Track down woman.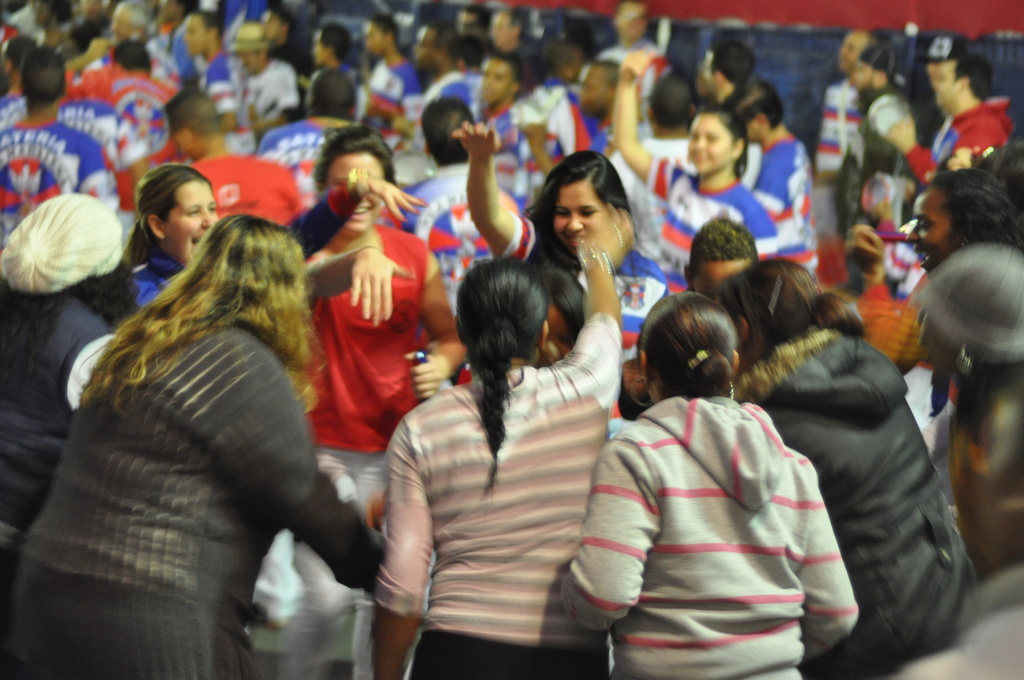
Tracked to left=119, top=161, right=430, bottom=308.
